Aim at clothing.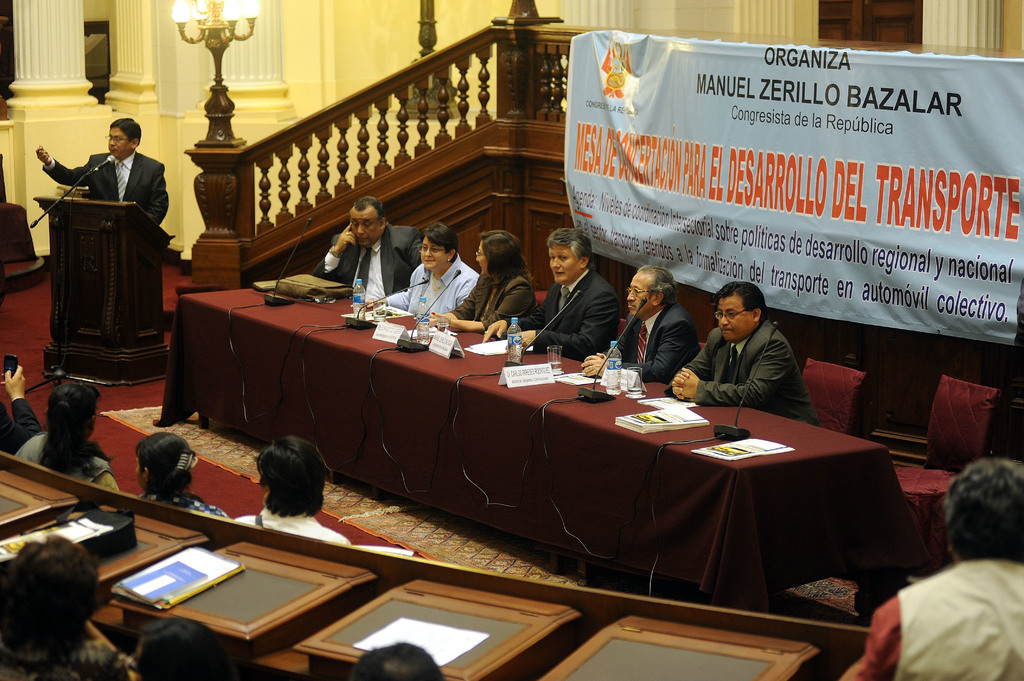
Aimed at x1=237 y1=509 x2=354 y2=545.
